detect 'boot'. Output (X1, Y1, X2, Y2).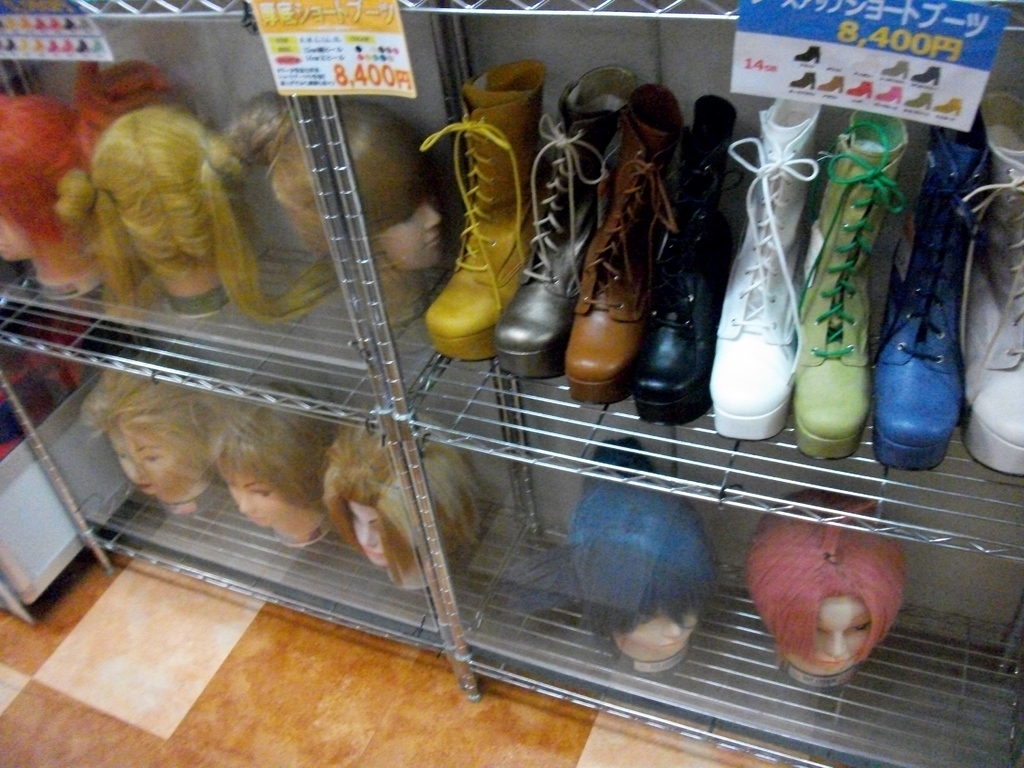
(797, 108, 871, 463).
